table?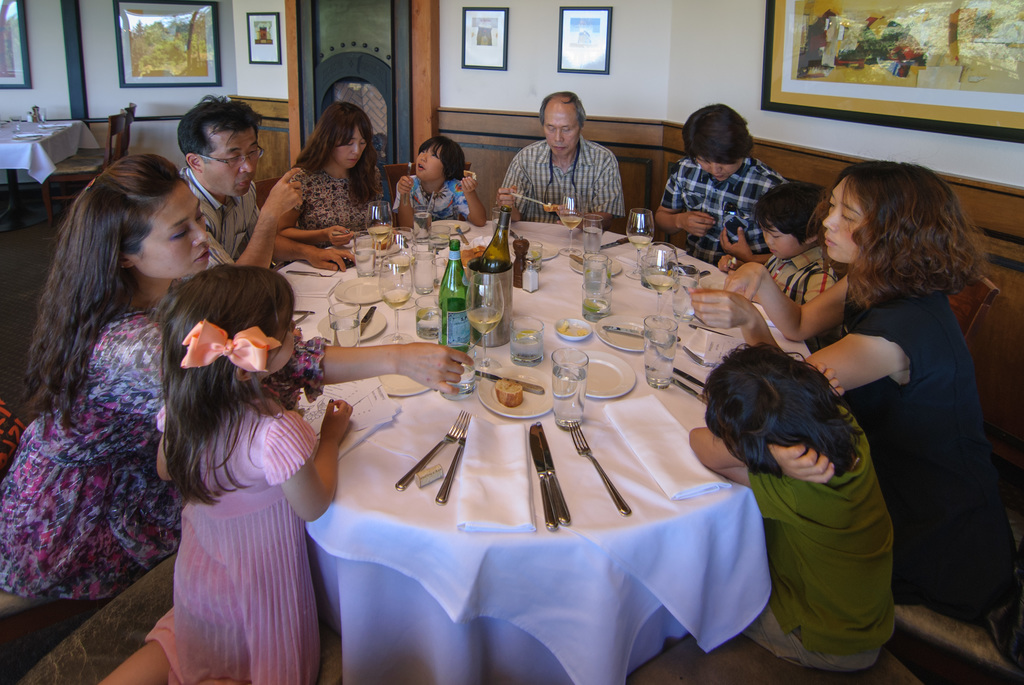
select_region(2, 120, 104, 233)
